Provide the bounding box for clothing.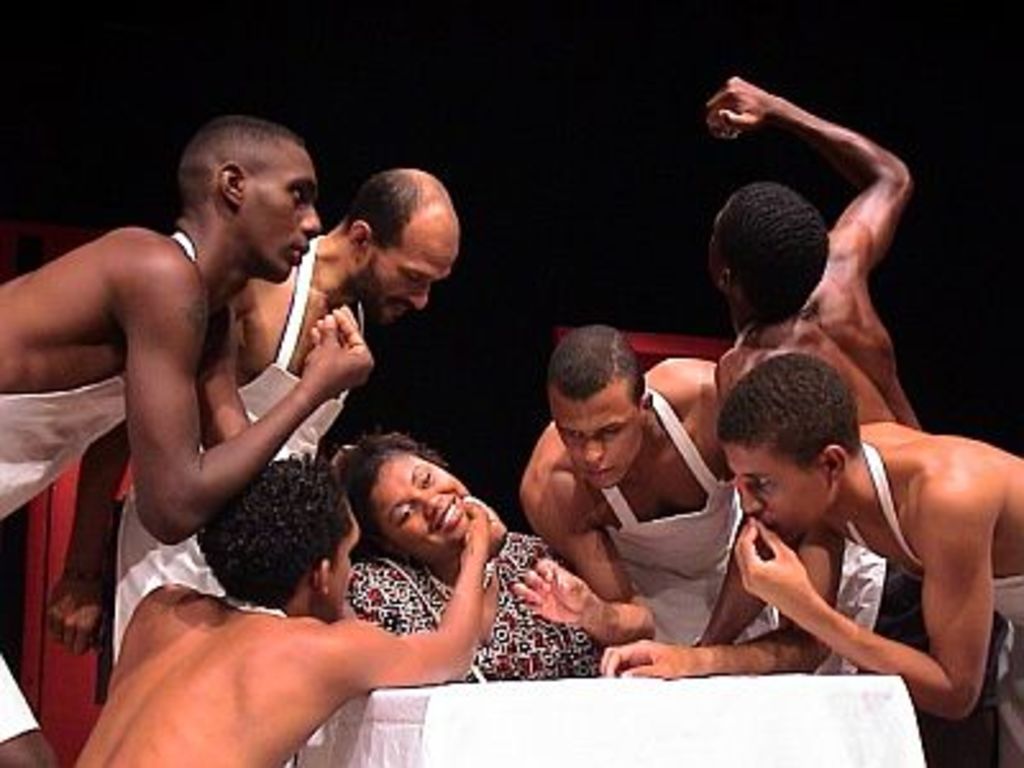
[553,381,640,489].
